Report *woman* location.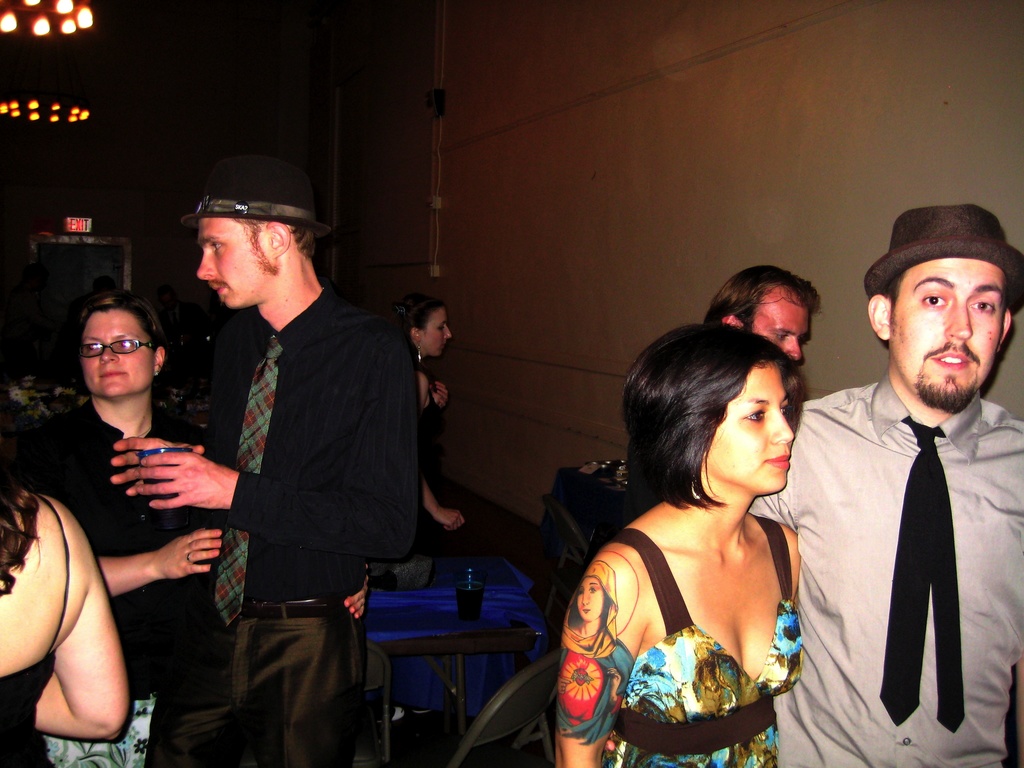
Report: (x1=548, y1=298, x2=851, y2=766).
